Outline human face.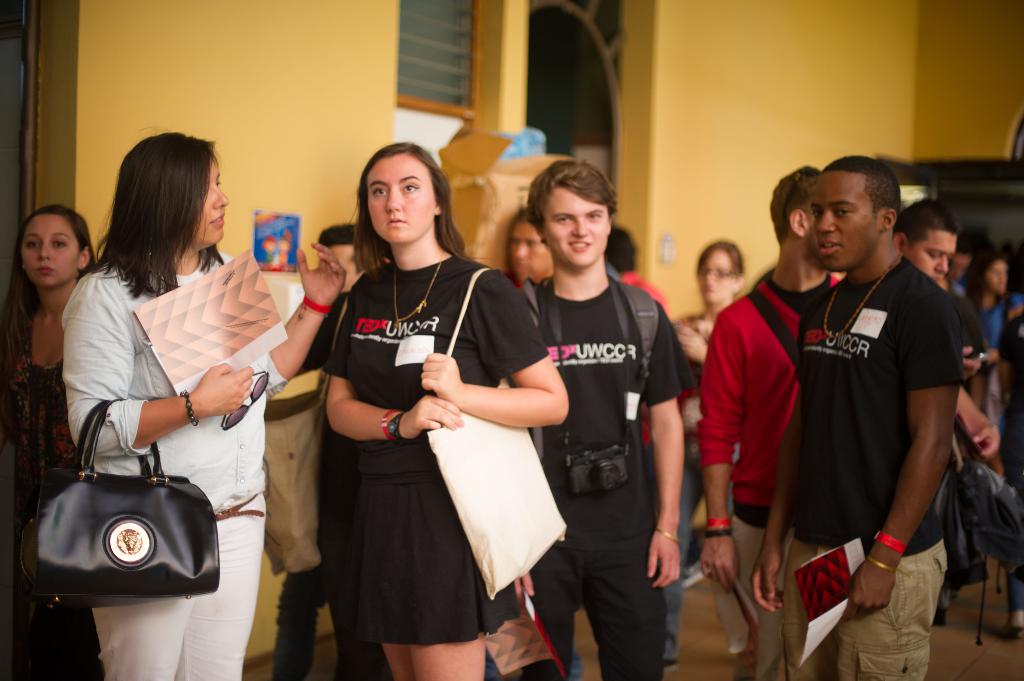
Outline: bbox=[193, 161, 228, 241].
